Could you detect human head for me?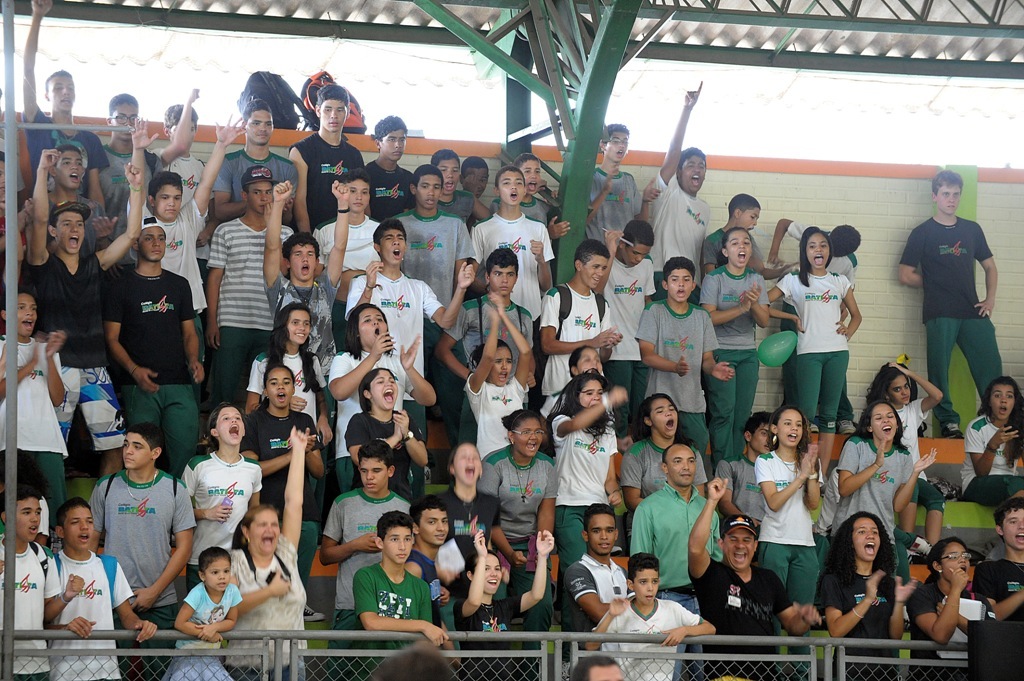
Detection result: (left=234, top=163, right=279, bottom=210).
